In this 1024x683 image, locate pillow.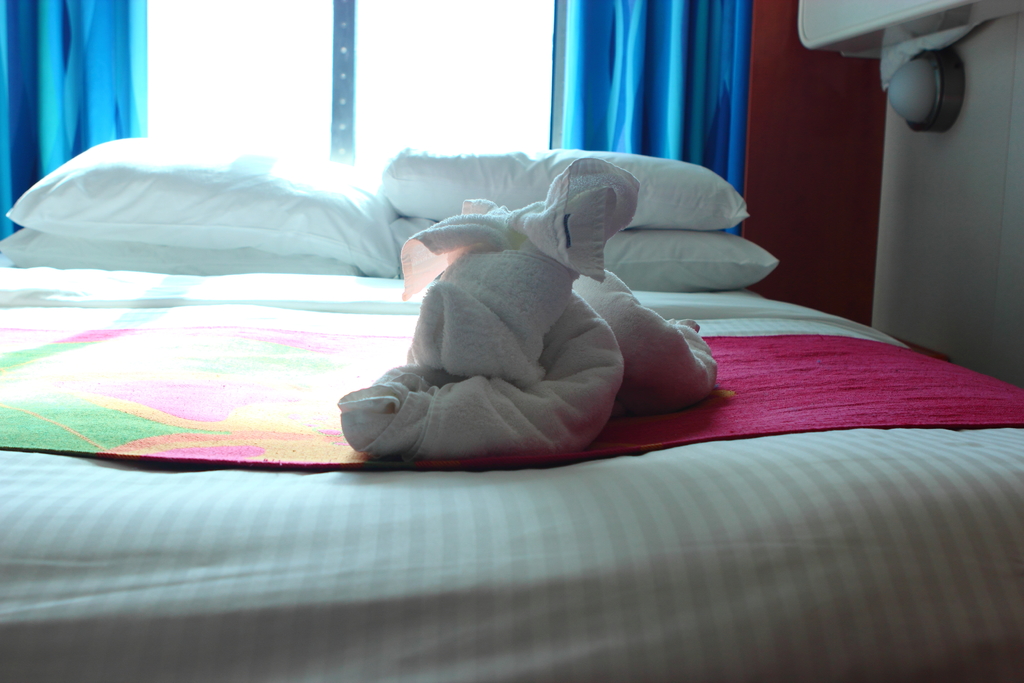
Bounding box: [0, 131, 407, 288].
